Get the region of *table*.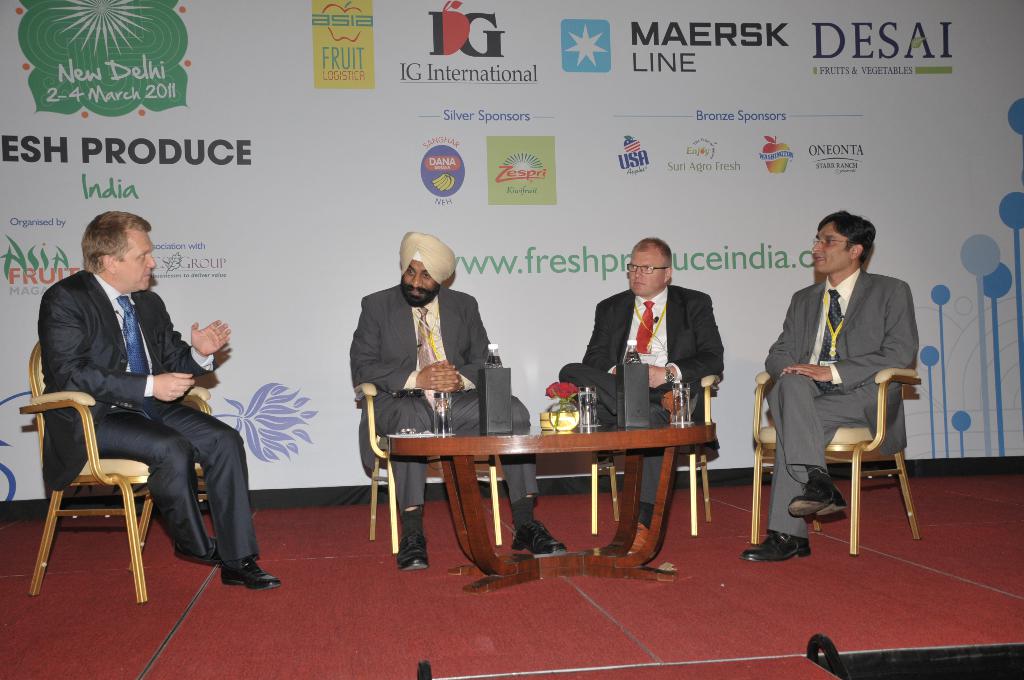
locate(389, 423, 716, 590).
